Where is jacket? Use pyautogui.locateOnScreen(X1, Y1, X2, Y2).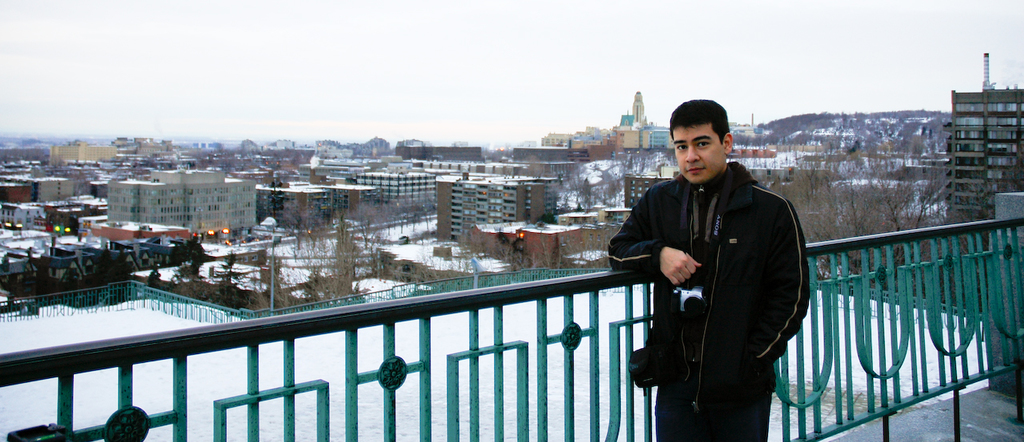
pyautogui.locateOnScreen(625, 130, 808, 399).
